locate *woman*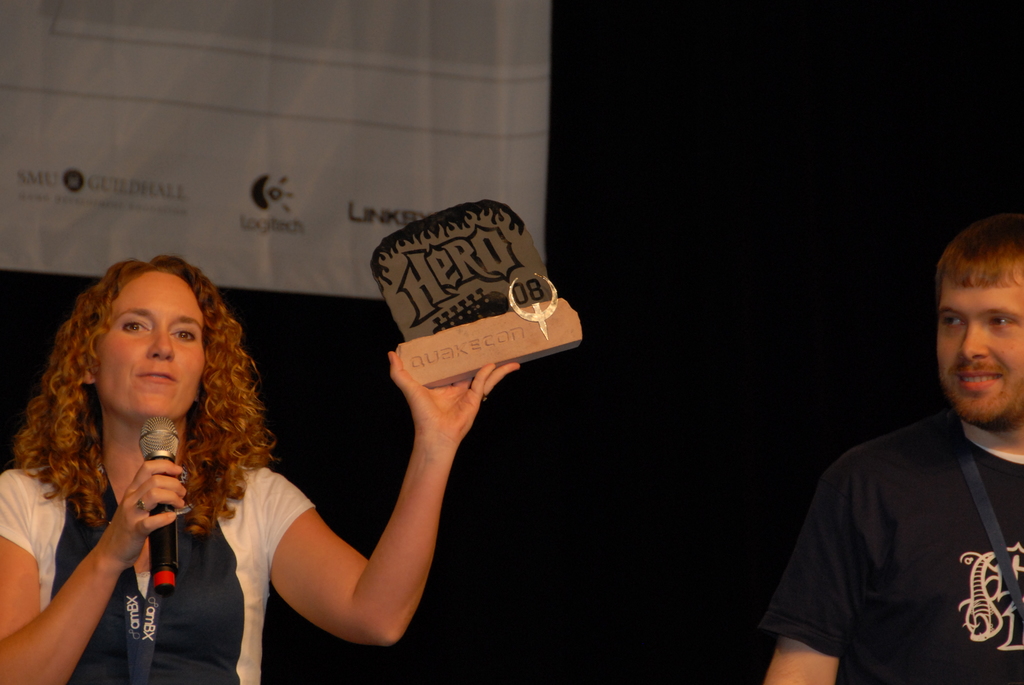
region(0, 249, 519, 684)
